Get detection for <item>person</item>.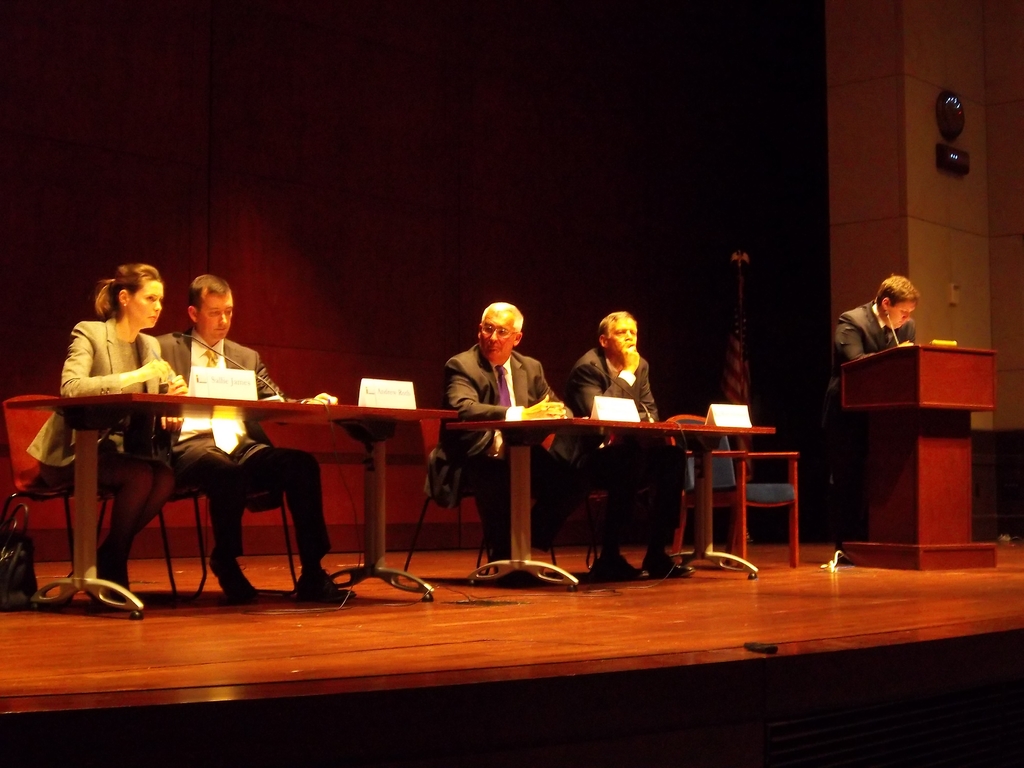
Detection: [570, 316, 659, 579].
